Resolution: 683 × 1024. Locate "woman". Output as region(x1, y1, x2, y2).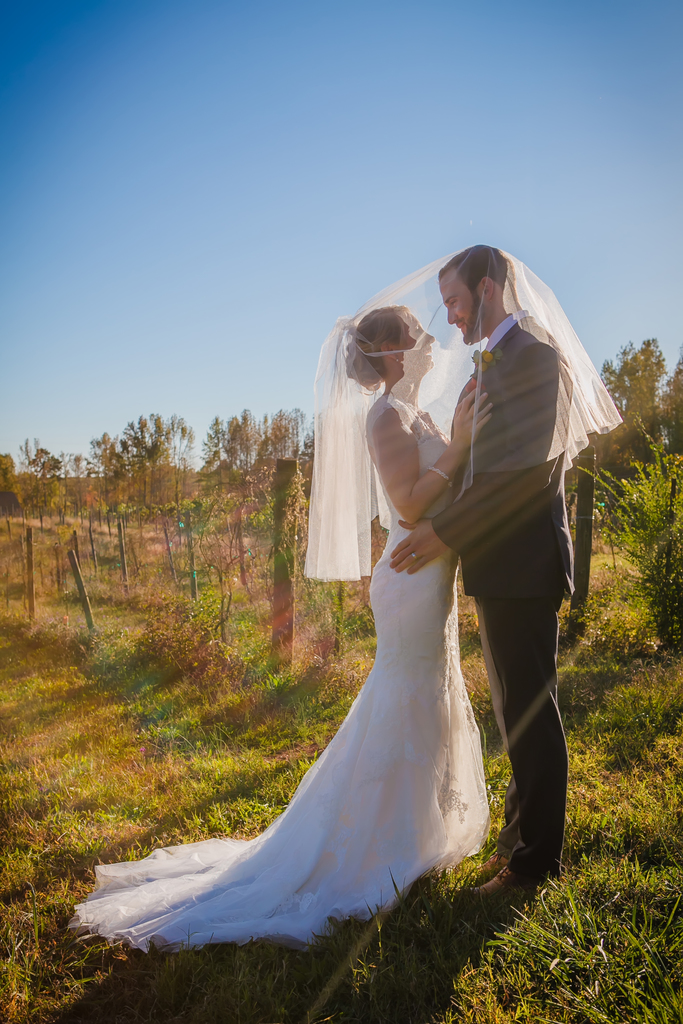
region(56, 242, 632, 954).
